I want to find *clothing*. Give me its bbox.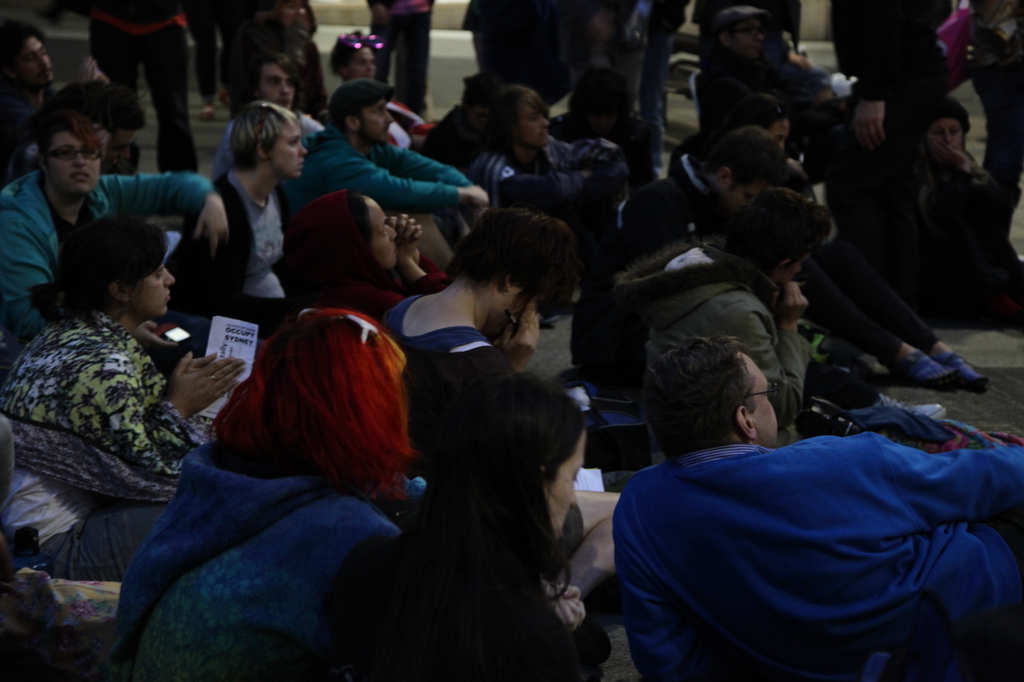
(left=224, top=20, right=329, bottom=112).
